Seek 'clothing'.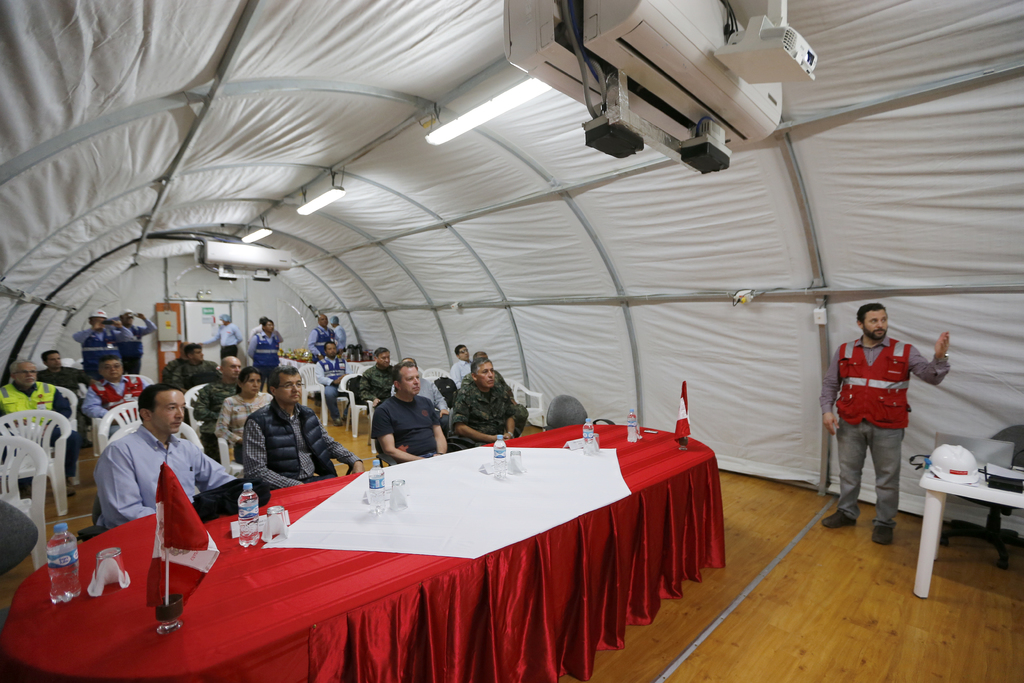
Rect(447, 364, 531, 452).
